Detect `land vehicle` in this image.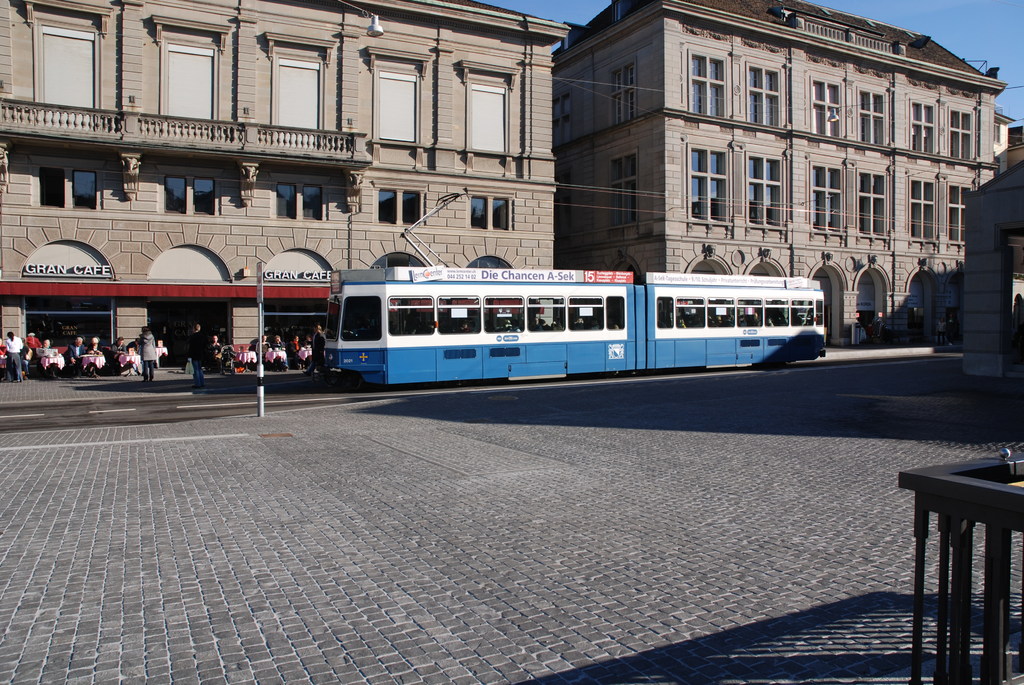
Detection: box=[322, 265, 826, 387].
